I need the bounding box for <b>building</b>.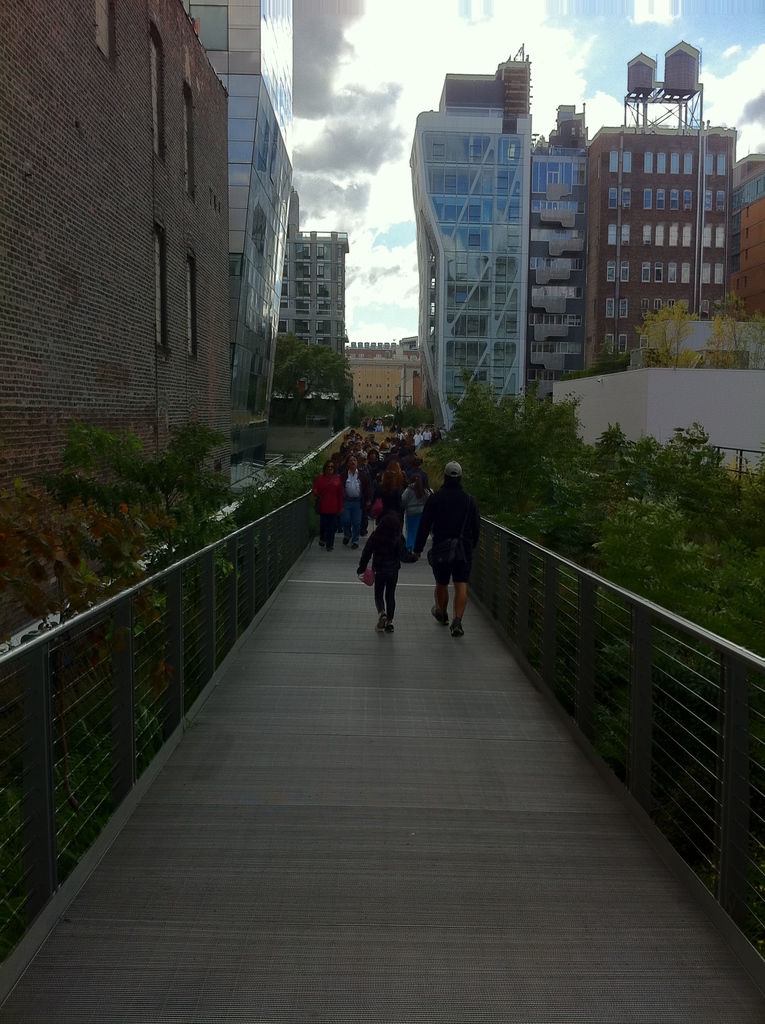
Here it is: left=172, top=0, right=296, bottom=437.
